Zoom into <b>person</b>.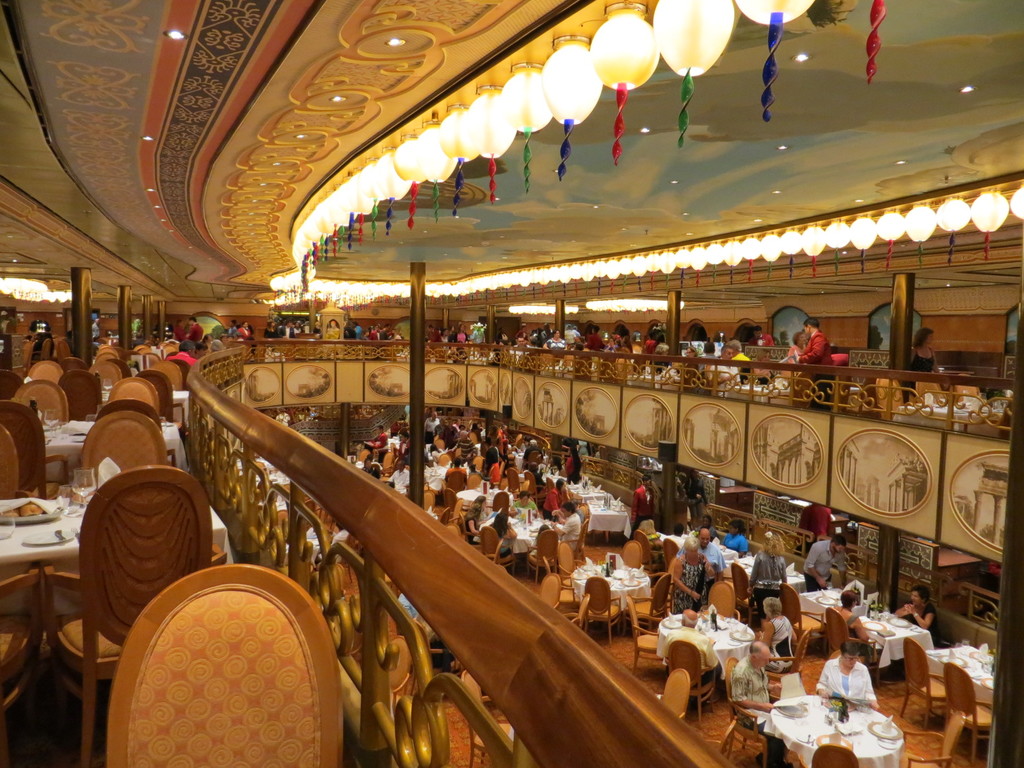
Zoom target: box(232, 321, 255, 345).
